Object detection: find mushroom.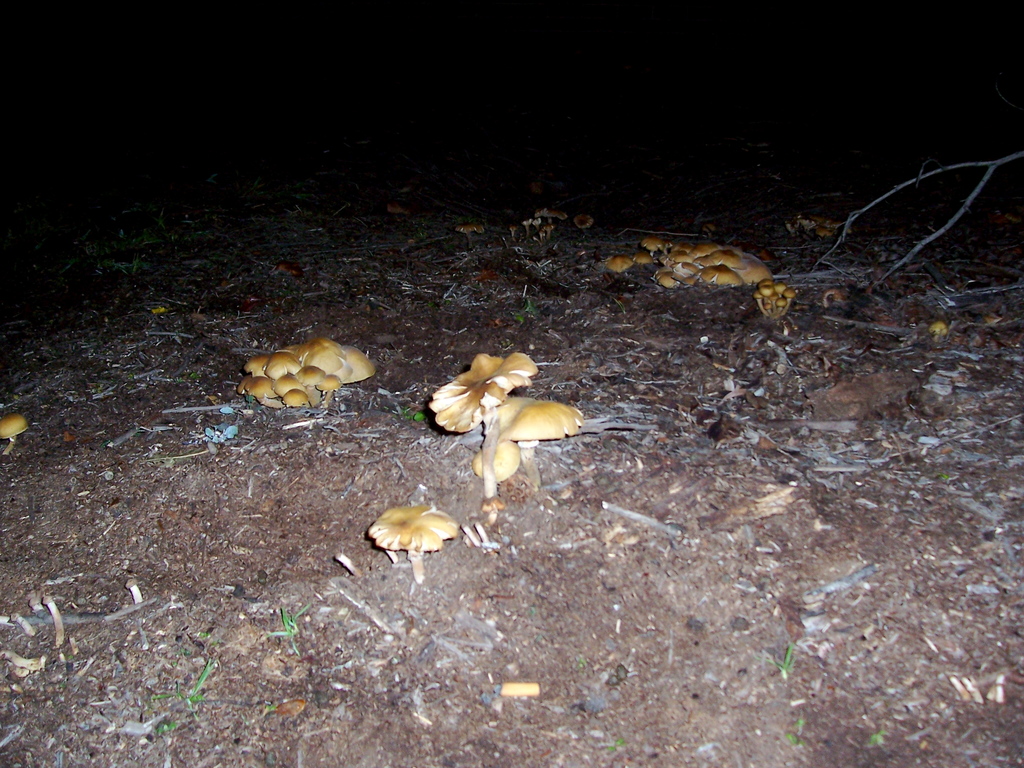
left=508, top=396, right=577, bottom=467.
